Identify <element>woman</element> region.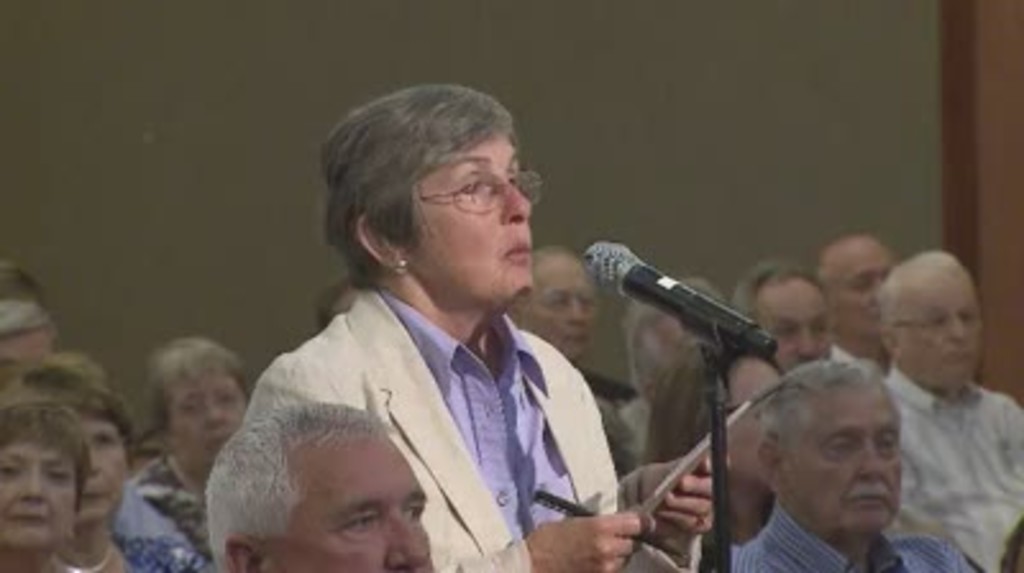
Region: <box>630,327,783,568</box>.
